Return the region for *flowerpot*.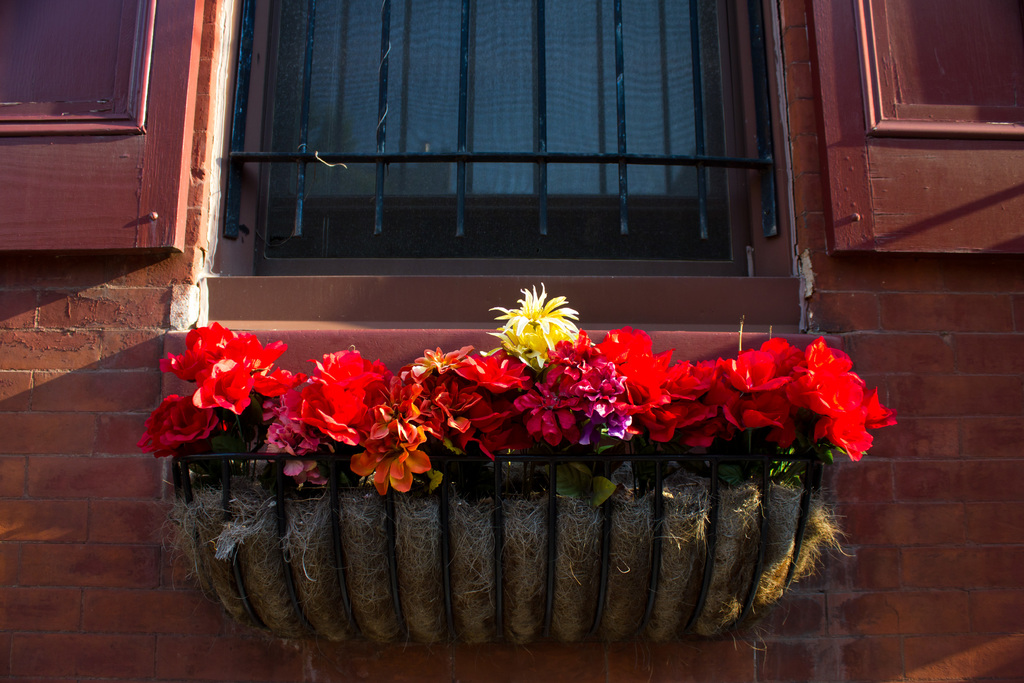
210 313 904 573.
